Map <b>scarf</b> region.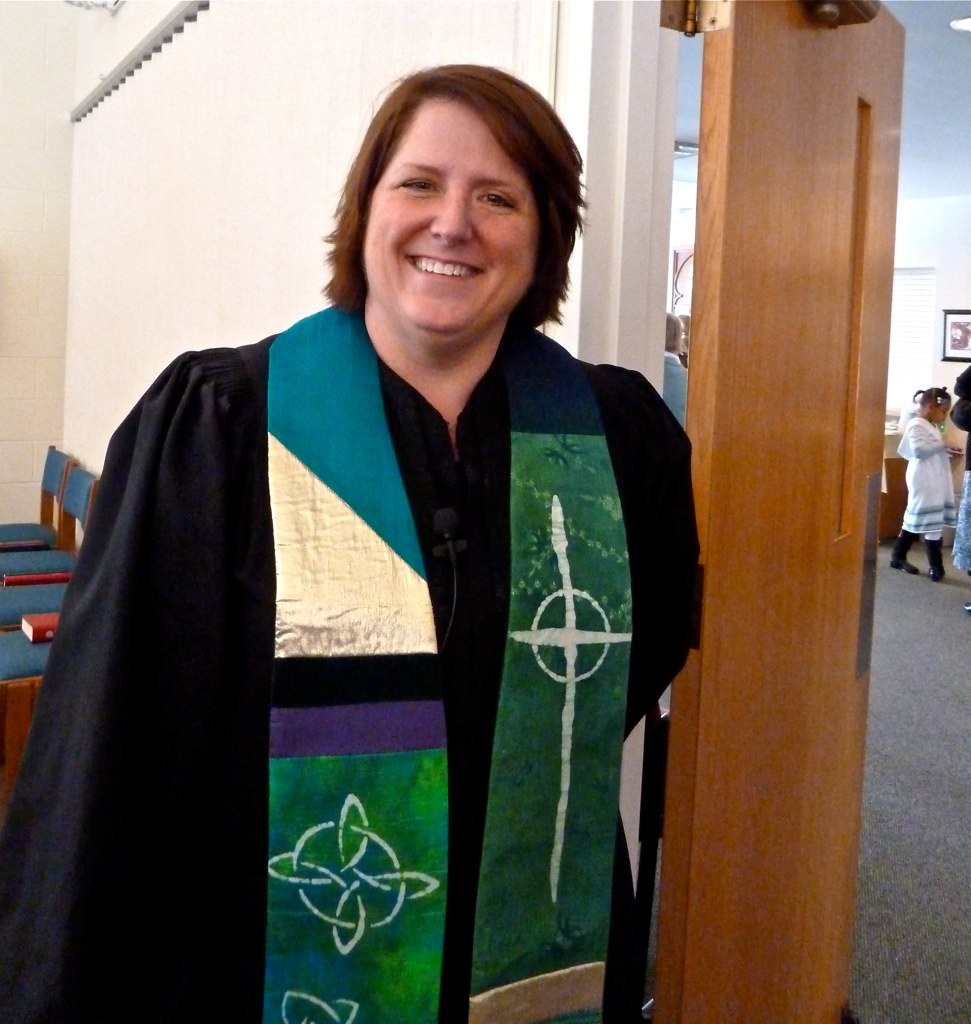
Mapped to bbox=[258, 303, 625, 1023].
